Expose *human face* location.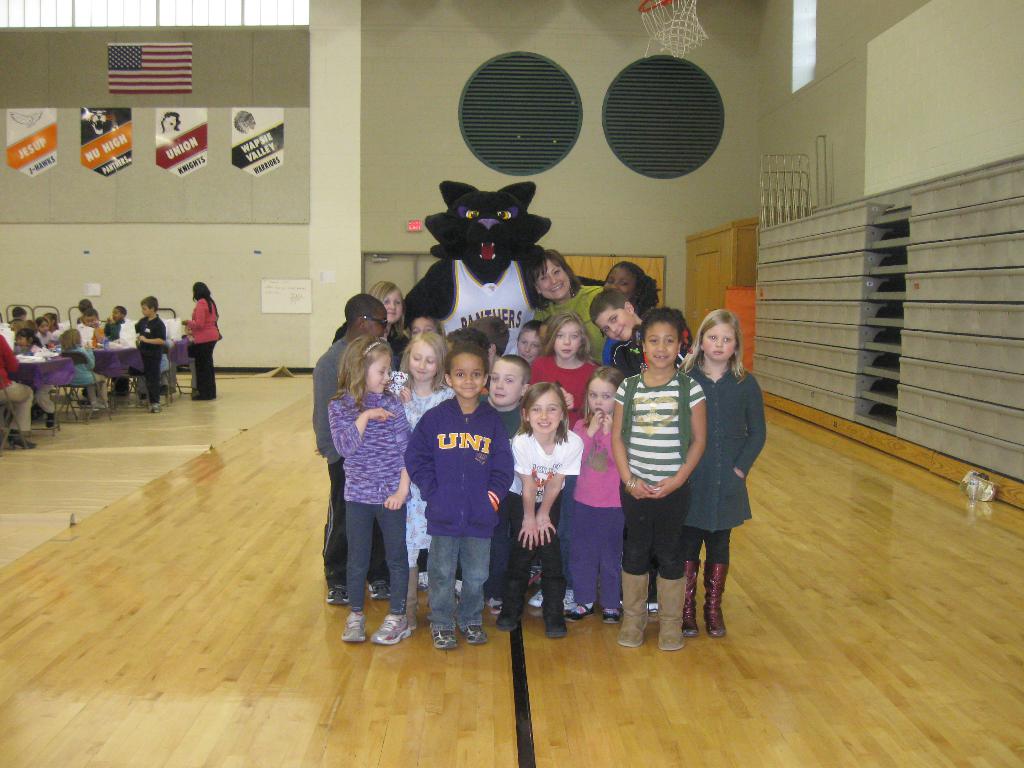
Exposed at {"left": 554, "top": 322, "right": 579, "bottom": 358}.
